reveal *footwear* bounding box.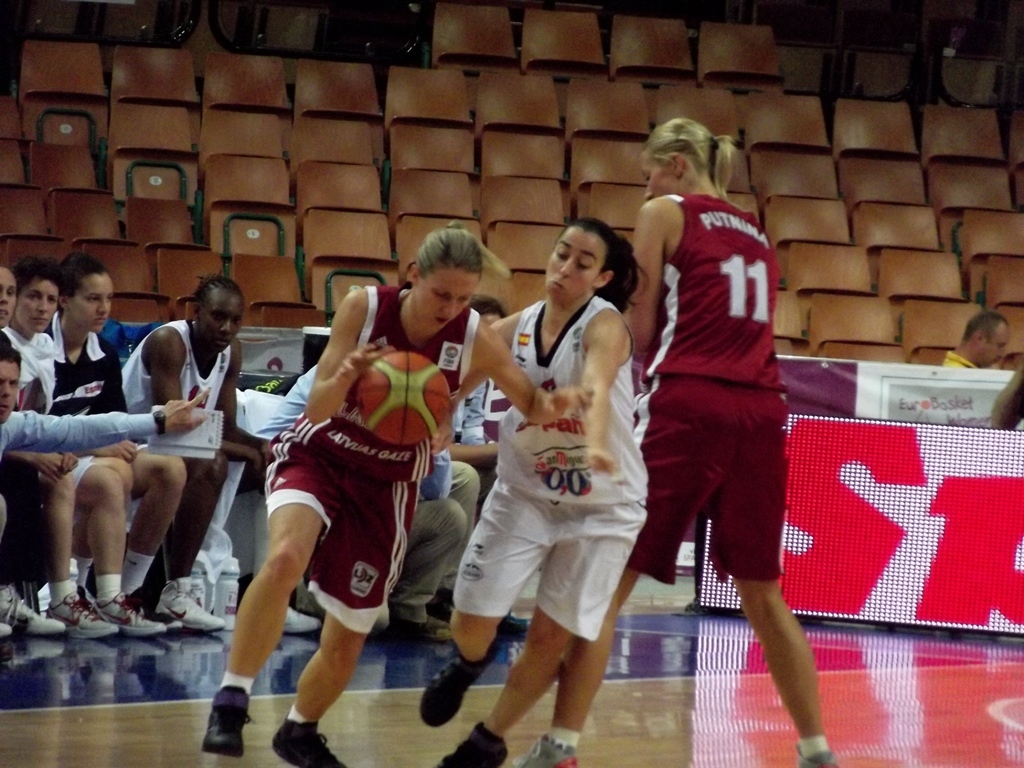
Revealed: {"x1": 797, "y1": 745, "x2": 837, "y2": 767}.
